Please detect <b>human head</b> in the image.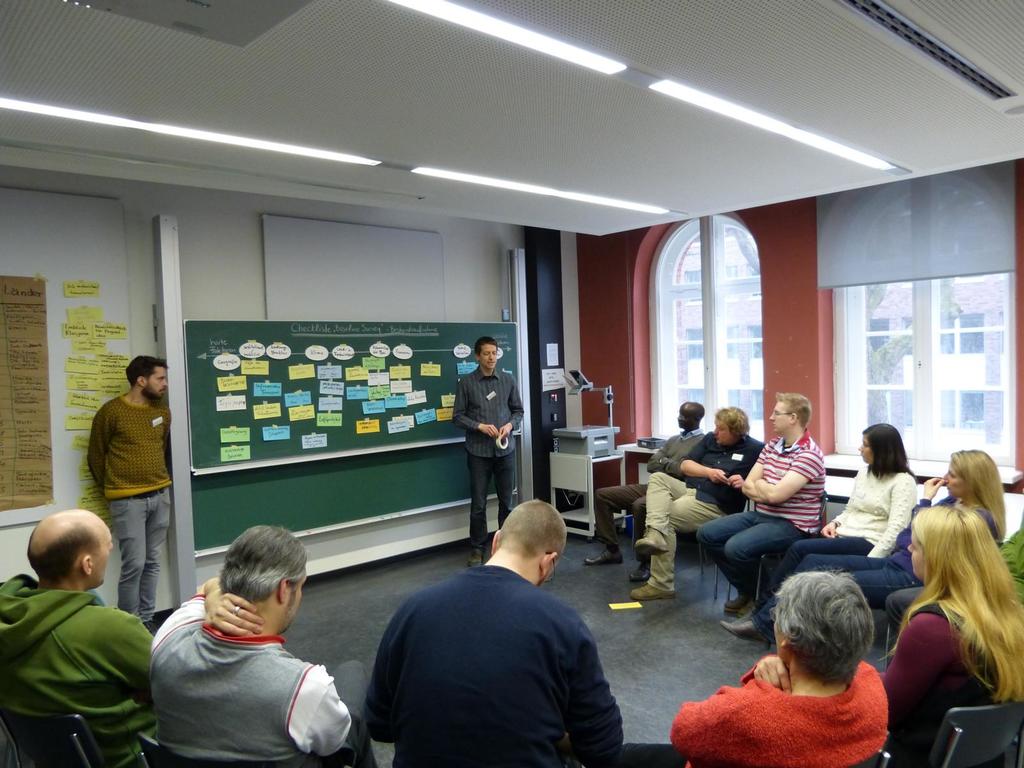
770, 577, 873, 673.
